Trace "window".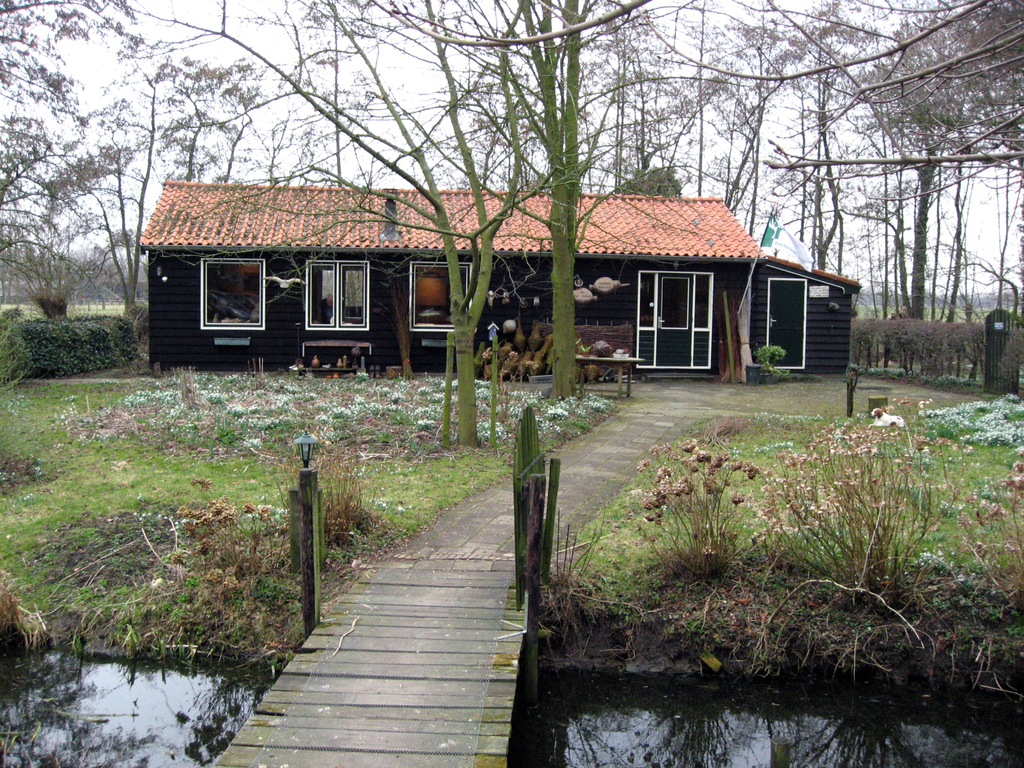
Traced to 198 253 267 332.
